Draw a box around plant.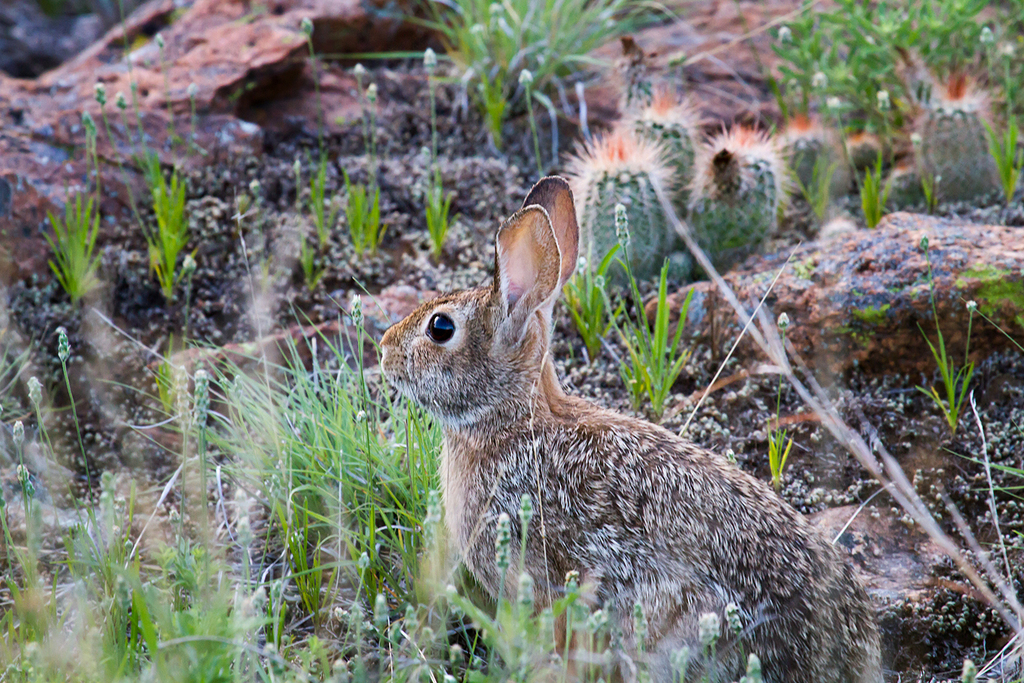
{"x1": 599, "y1": 251, "x2": 712, "y2": 411}.
